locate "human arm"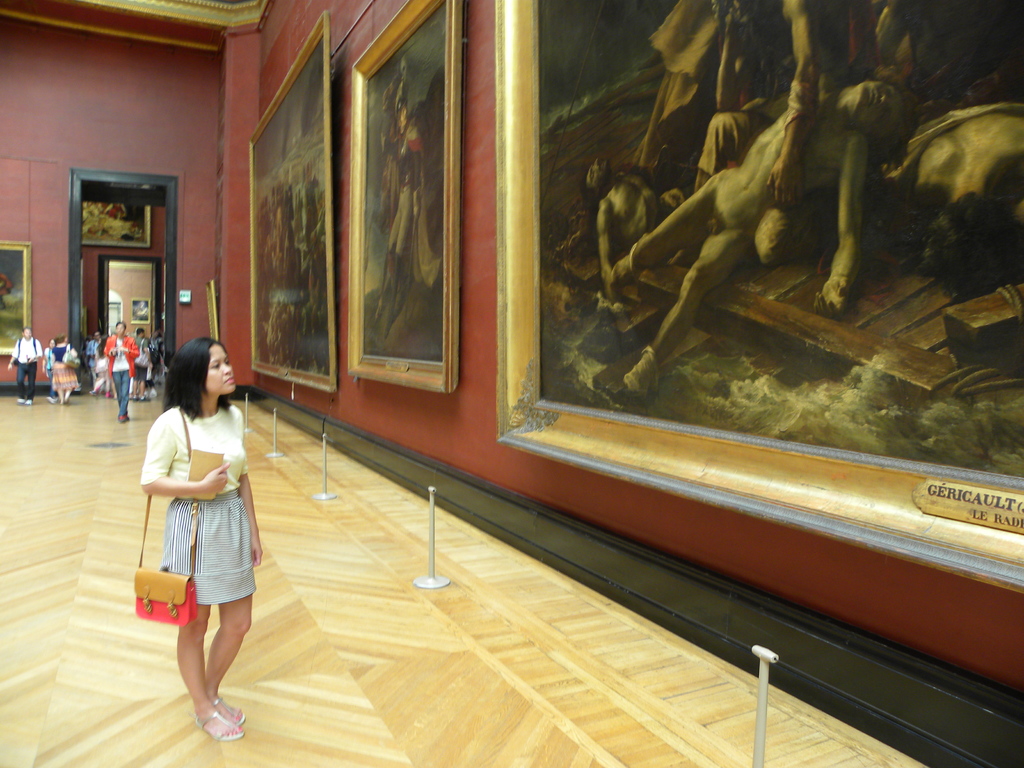
bbox(139, 340, 152, 369)
